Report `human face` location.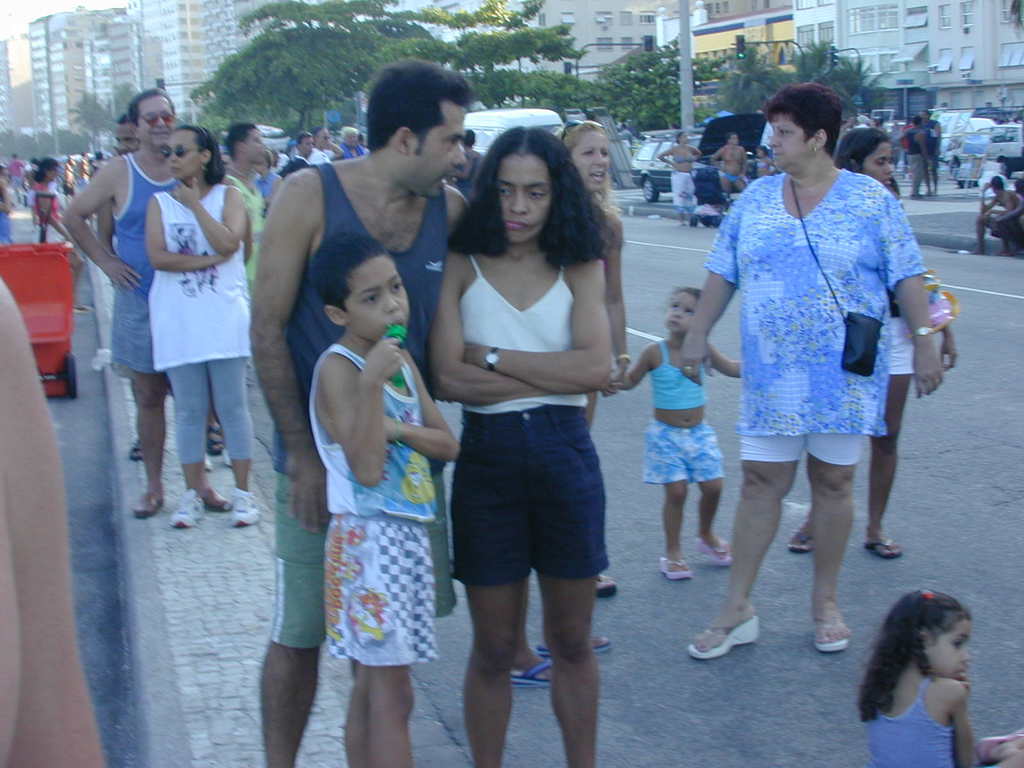
Report: (x1=159, y1=134, x2=200, y2=179).
